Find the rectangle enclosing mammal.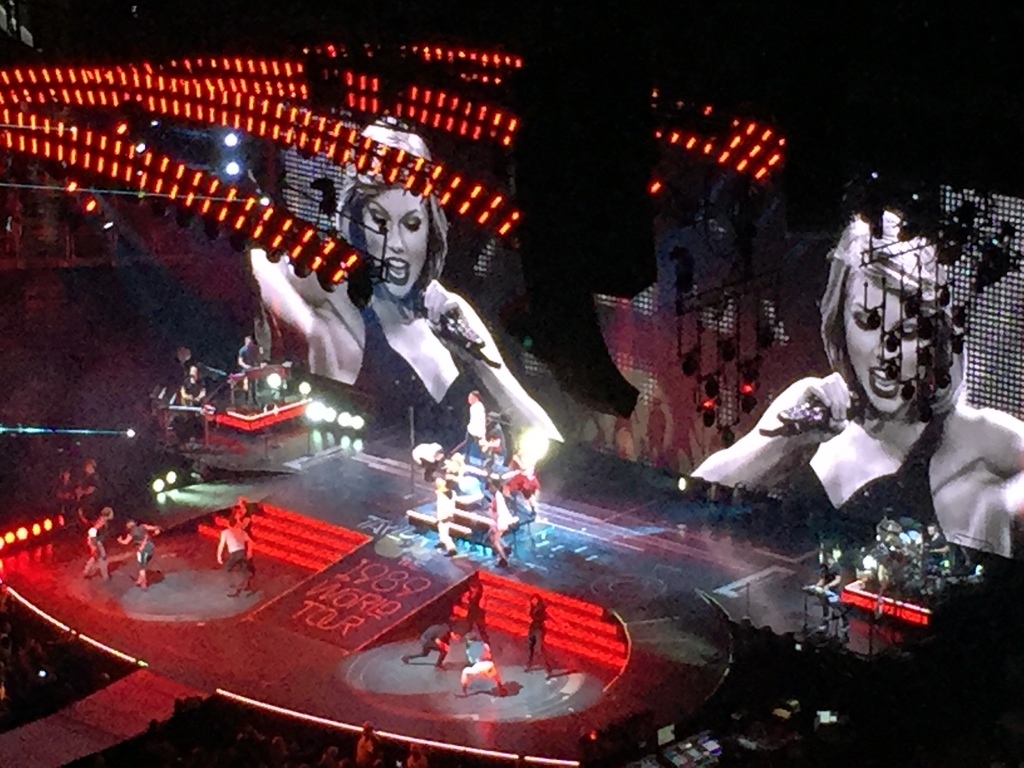
select_region(79, 508, 115, 579).
